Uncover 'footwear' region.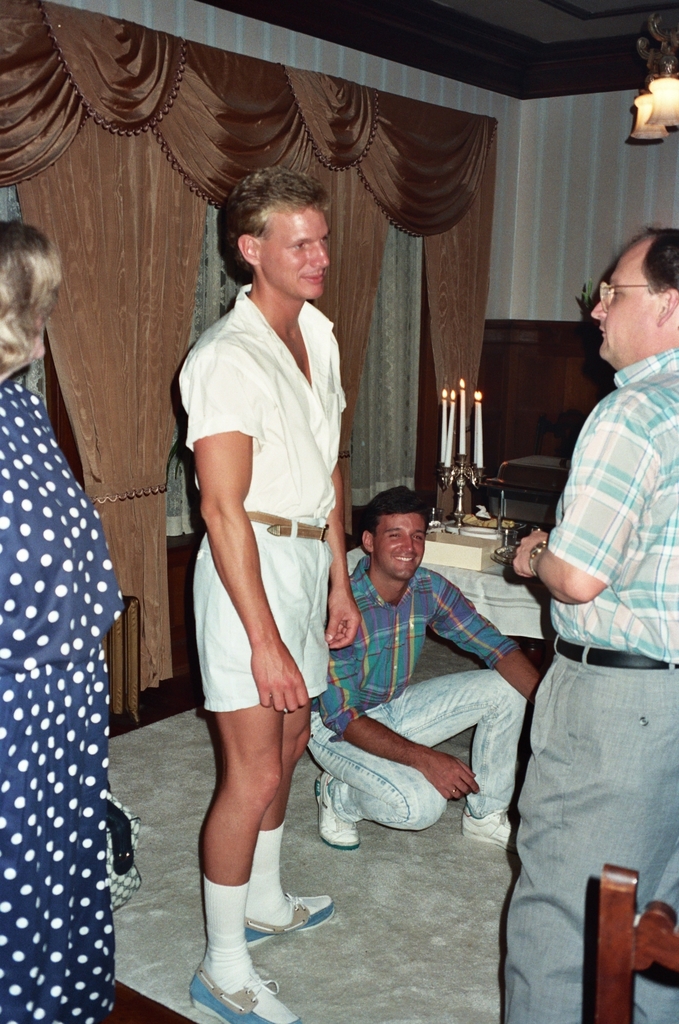
Uncovered: pyautogui.locateOnScreen(187, 962, 308, 1023).
